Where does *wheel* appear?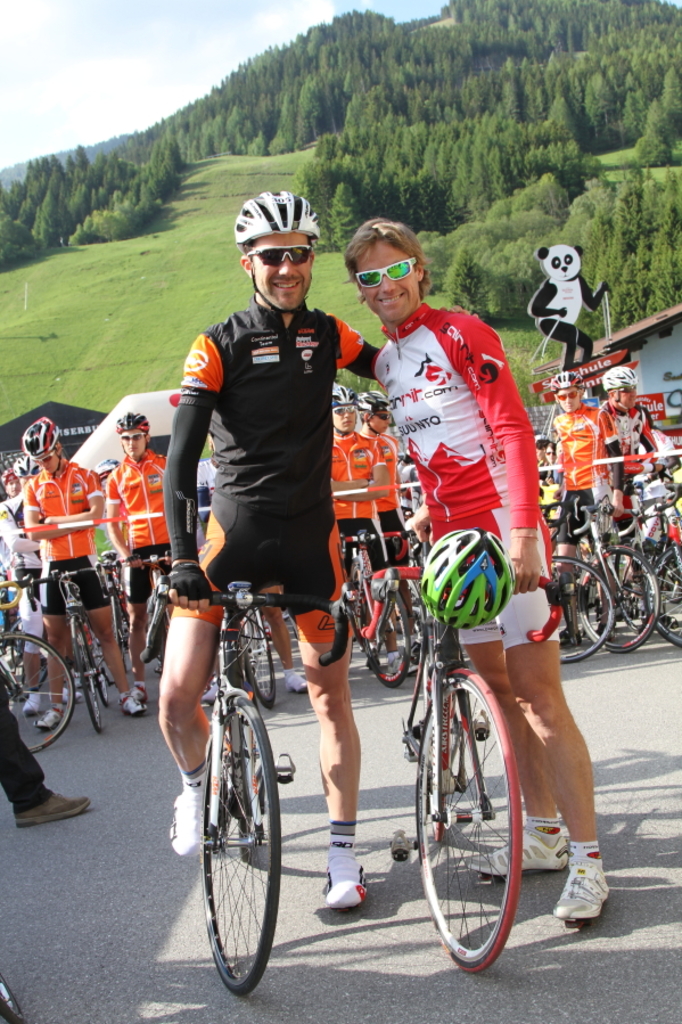
Appears at rect(90, 642, 115, 708).
